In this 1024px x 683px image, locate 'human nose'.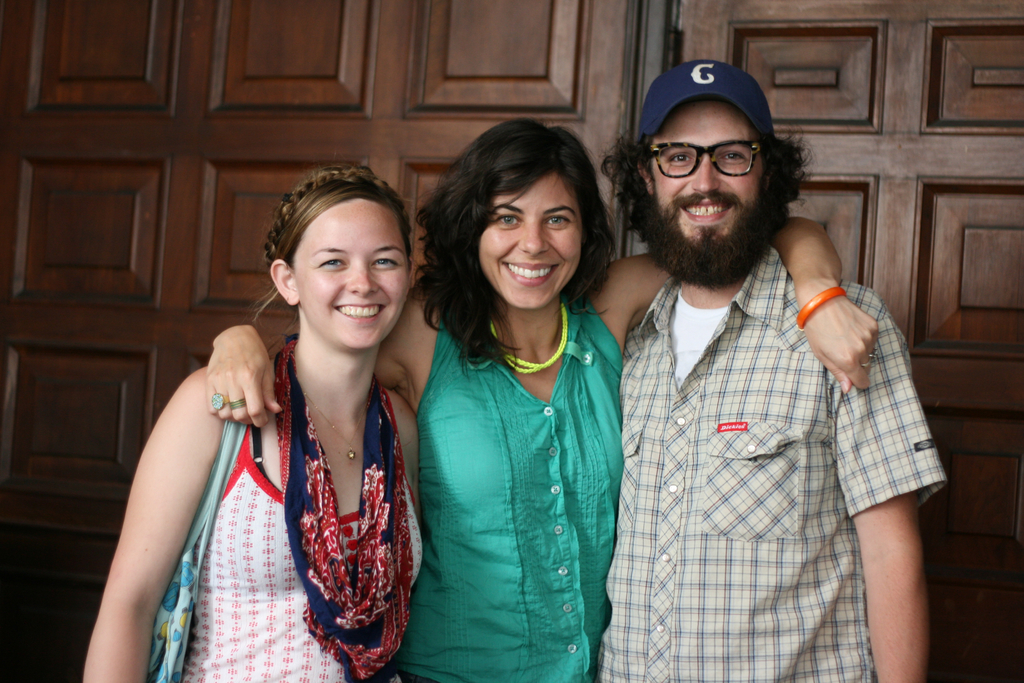
Bounding box: 692 158 719 193.
